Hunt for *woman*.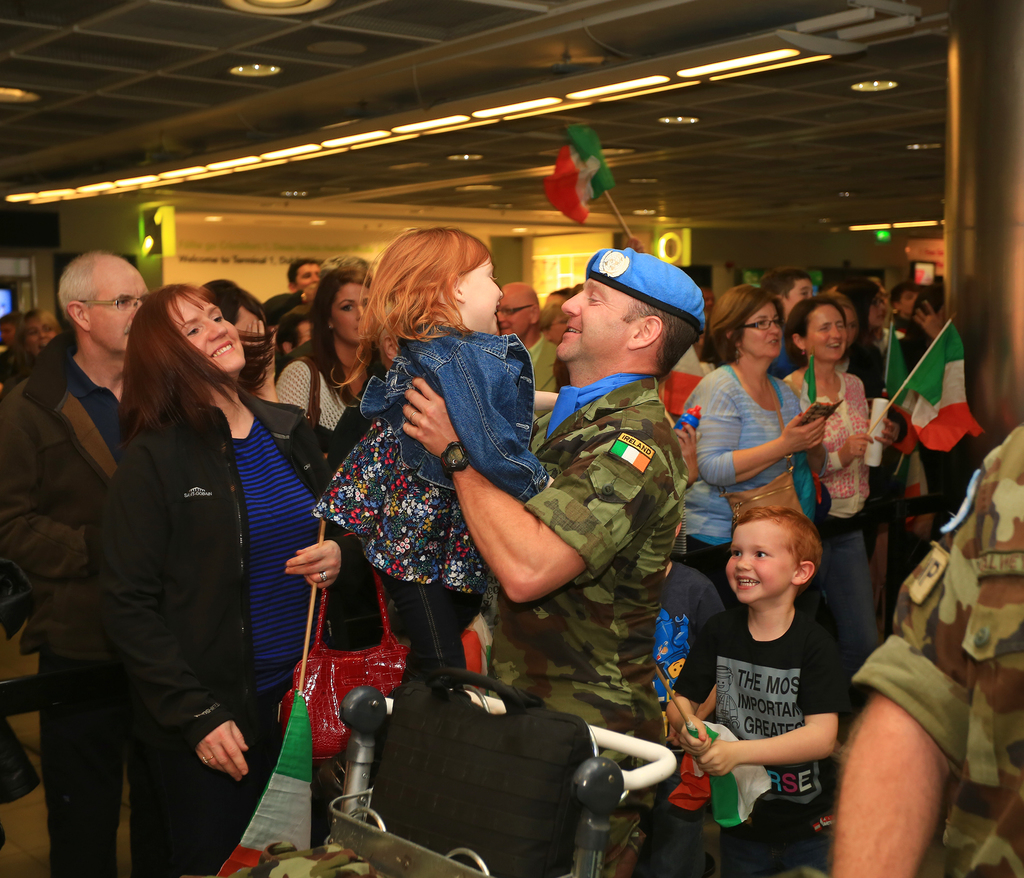
Hunted down at detection(674, 283, 823, 613).
